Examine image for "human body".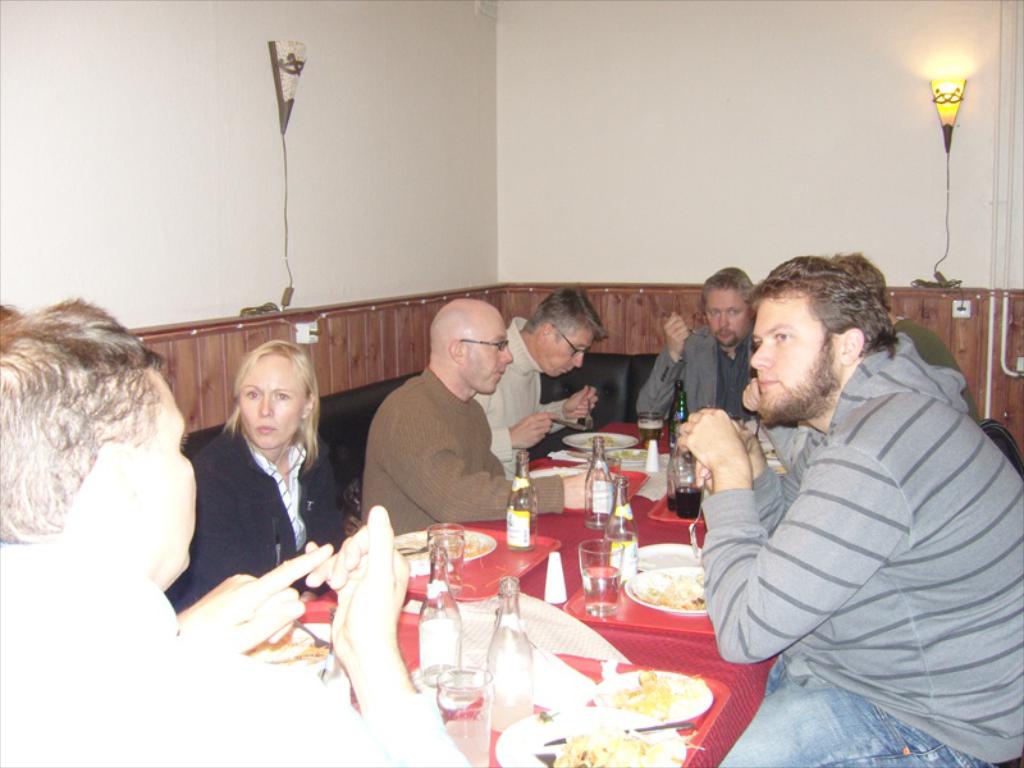
Examination result: bbox=[476, 283, 609, 479].
